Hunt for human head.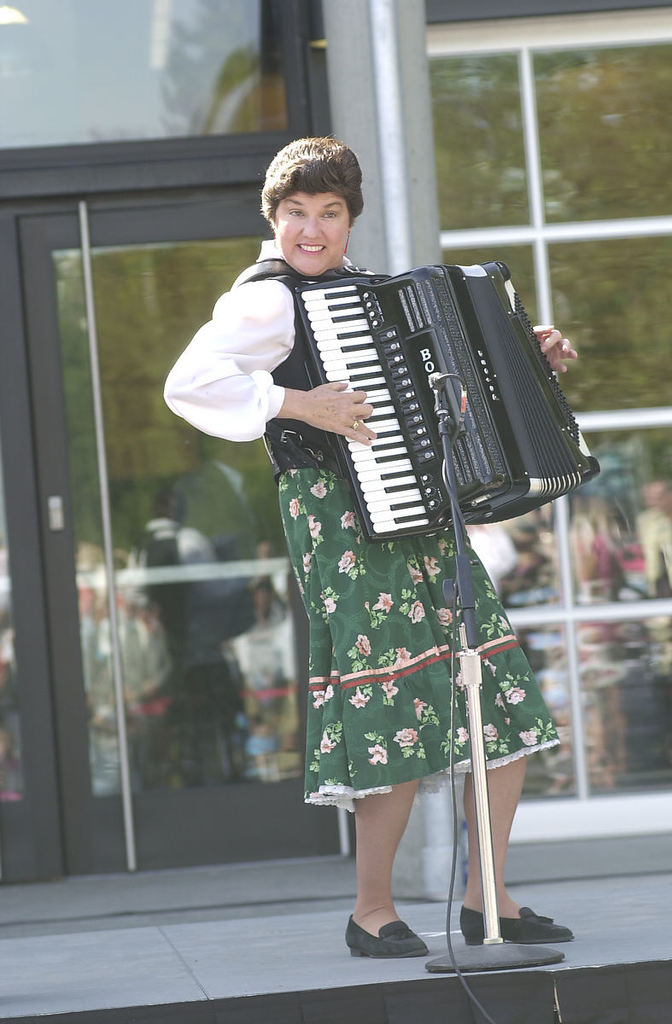
Hunted down at {"left": 259, "top": 134, "right": 365, "bottom": 276}.
